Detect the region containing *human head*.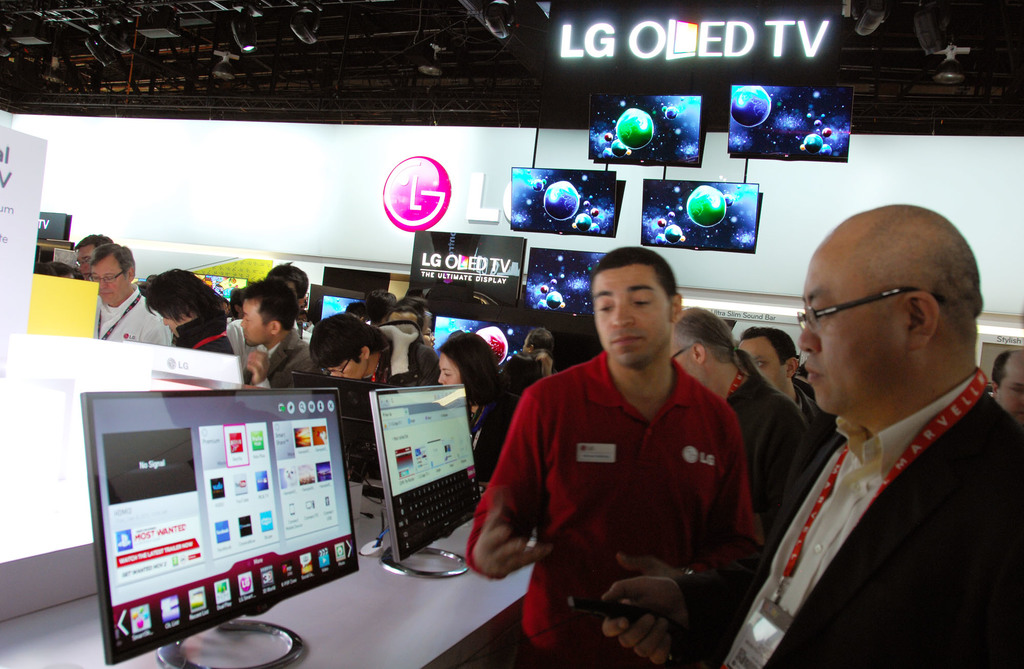
detection(798, 198, 989, 428).
